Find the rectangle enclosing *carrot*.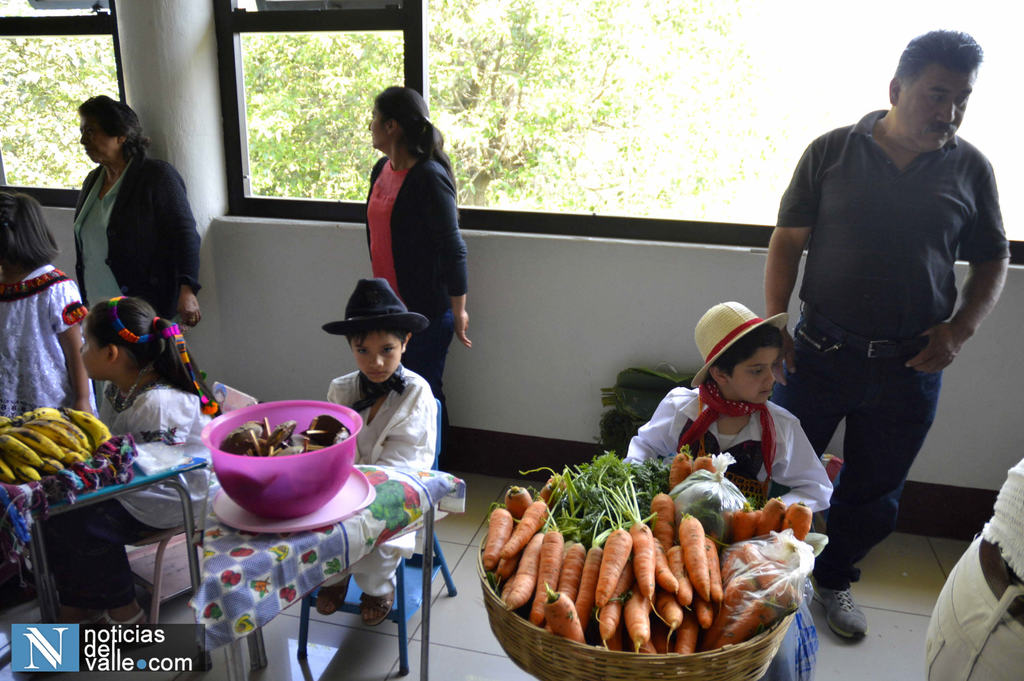
bbox=[504, 469, 783, 648].
